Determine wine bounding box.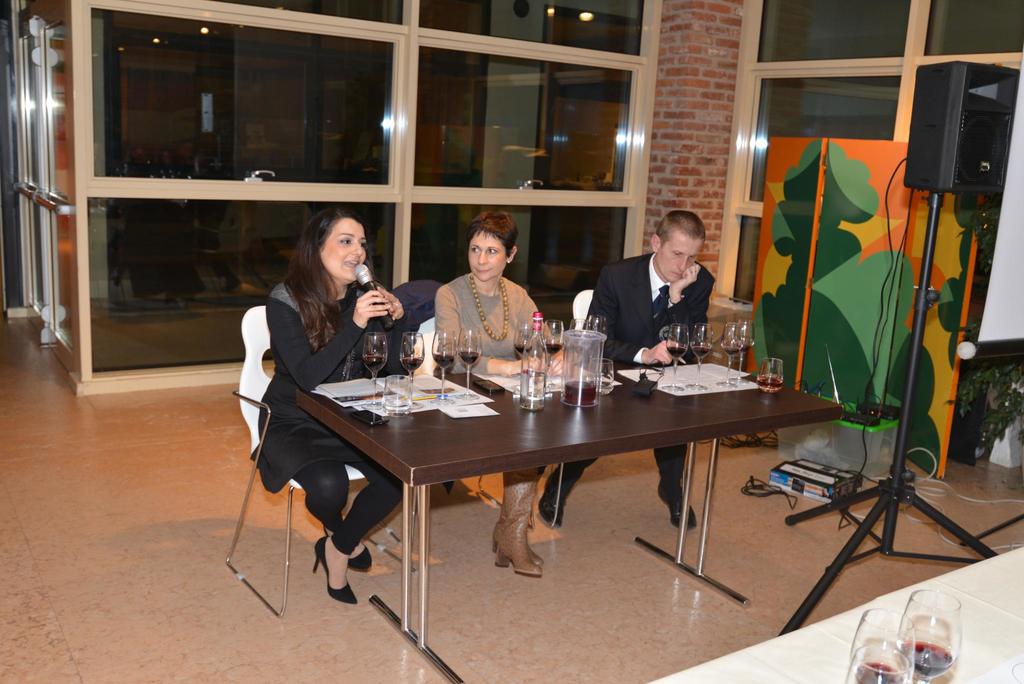
Determined: 565,381,593,403.
